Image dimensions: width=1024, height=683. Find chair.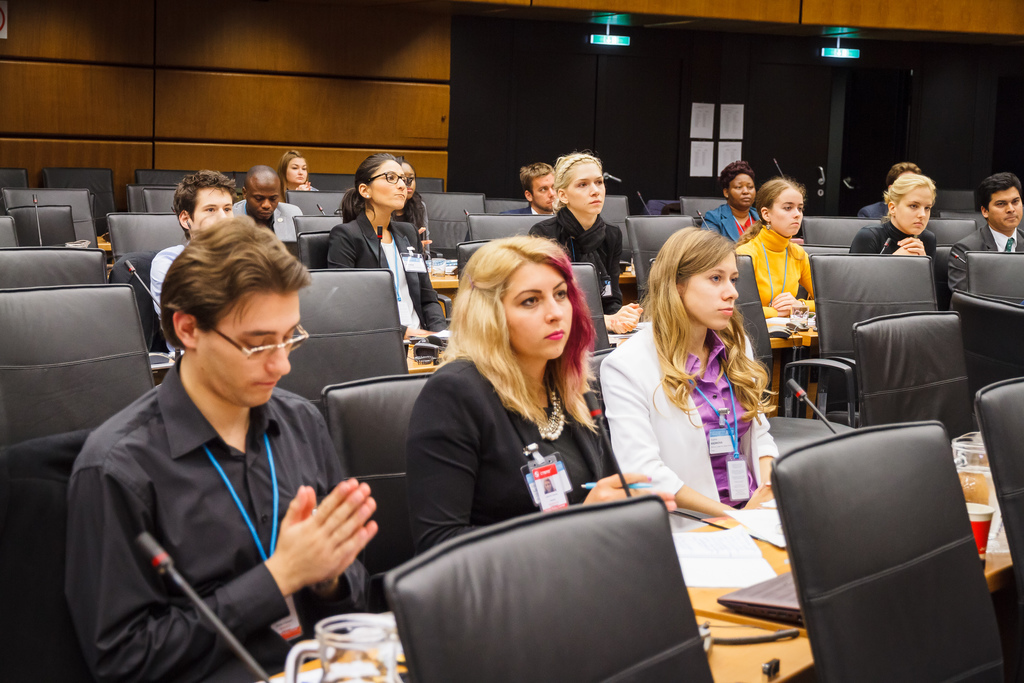
(x1=0, y1=165, x2=29, y2=185).
